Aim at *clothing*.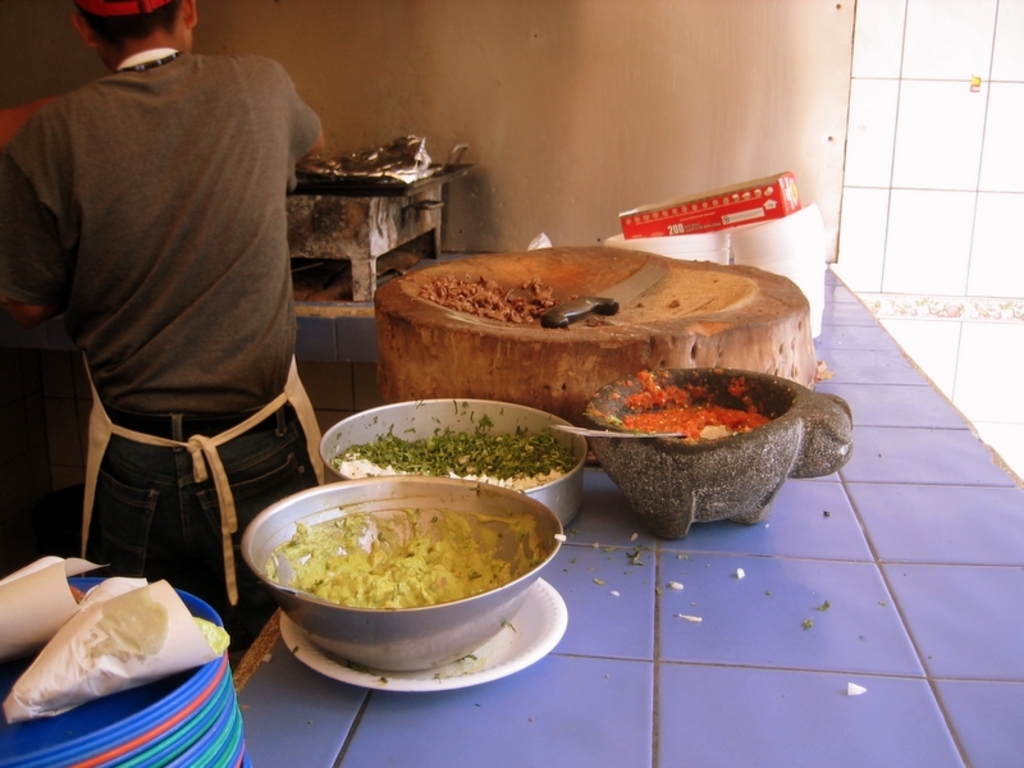
Aimed at select_region(0, 46, 329, 614).
